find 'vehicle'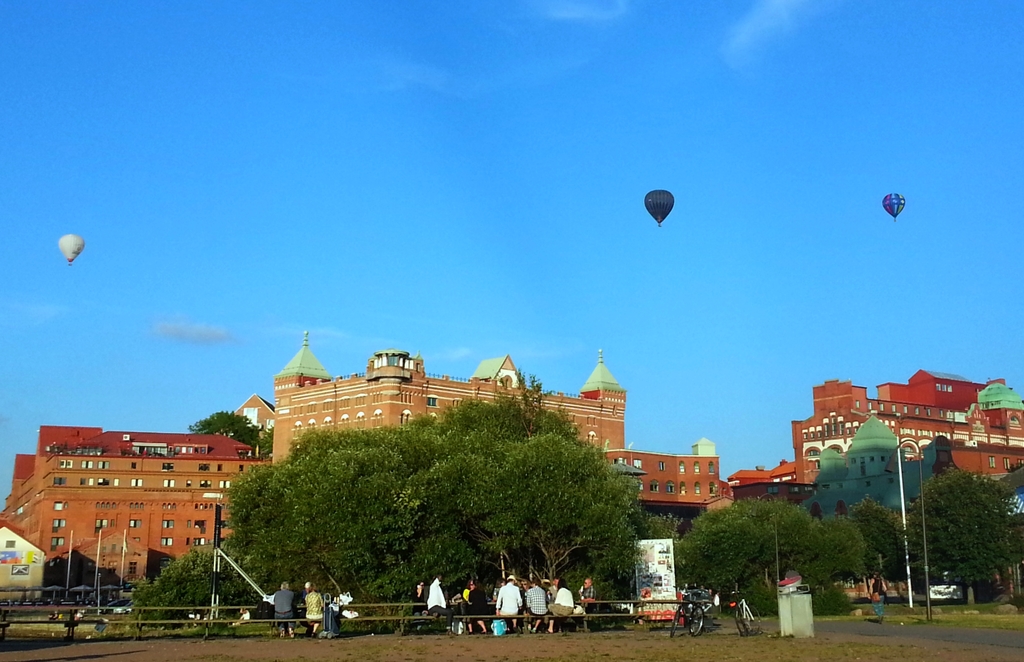
(left=668, top=589, right=703, bottom=634)
